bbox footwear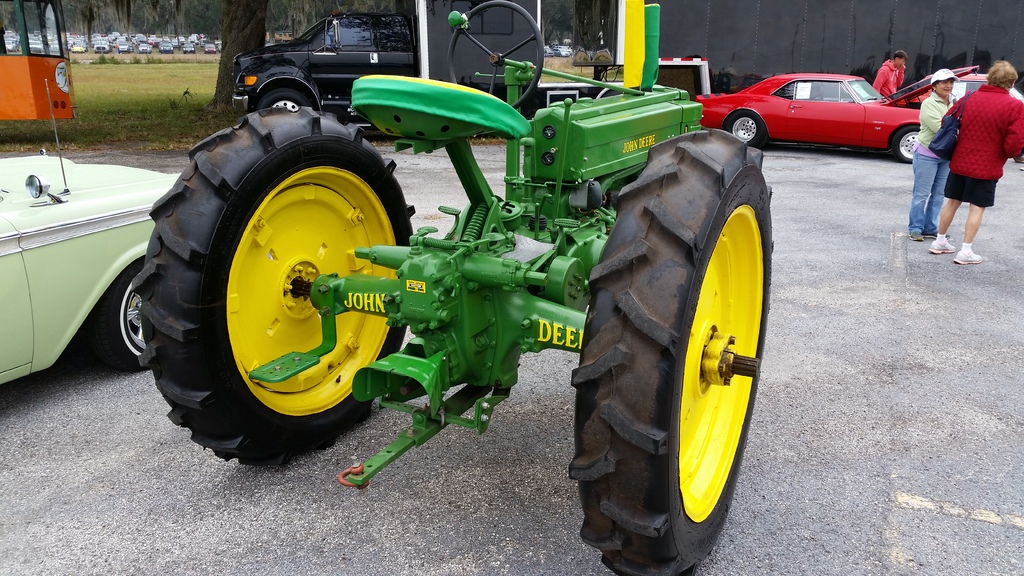
crop(953, 248, 984, 266)
